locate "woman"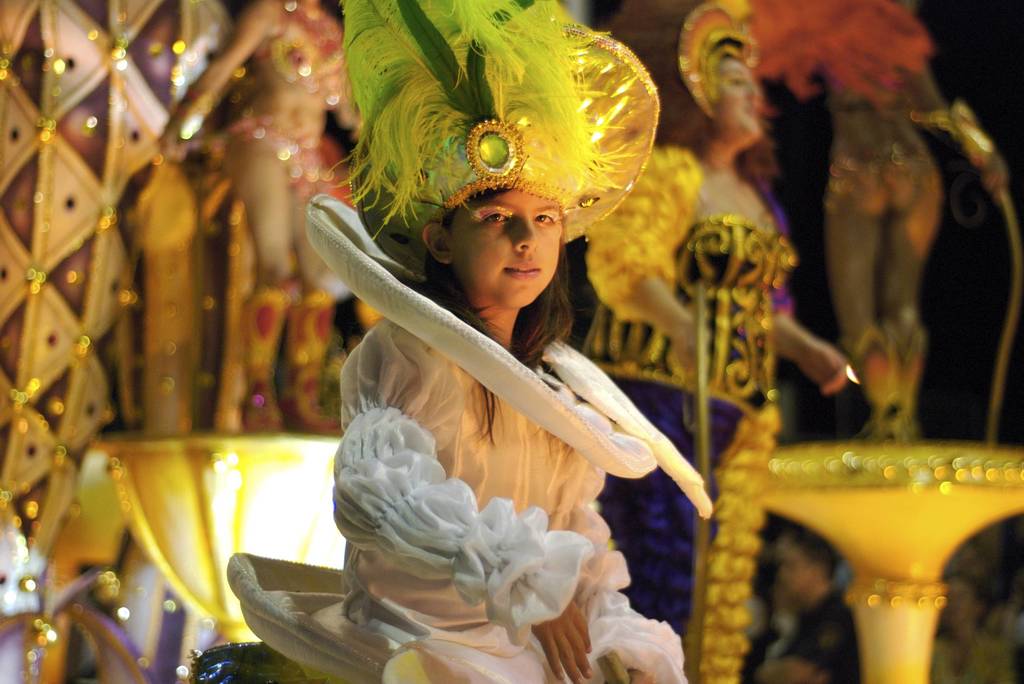
<bbox>578, 0, 848, 641</bbox>
